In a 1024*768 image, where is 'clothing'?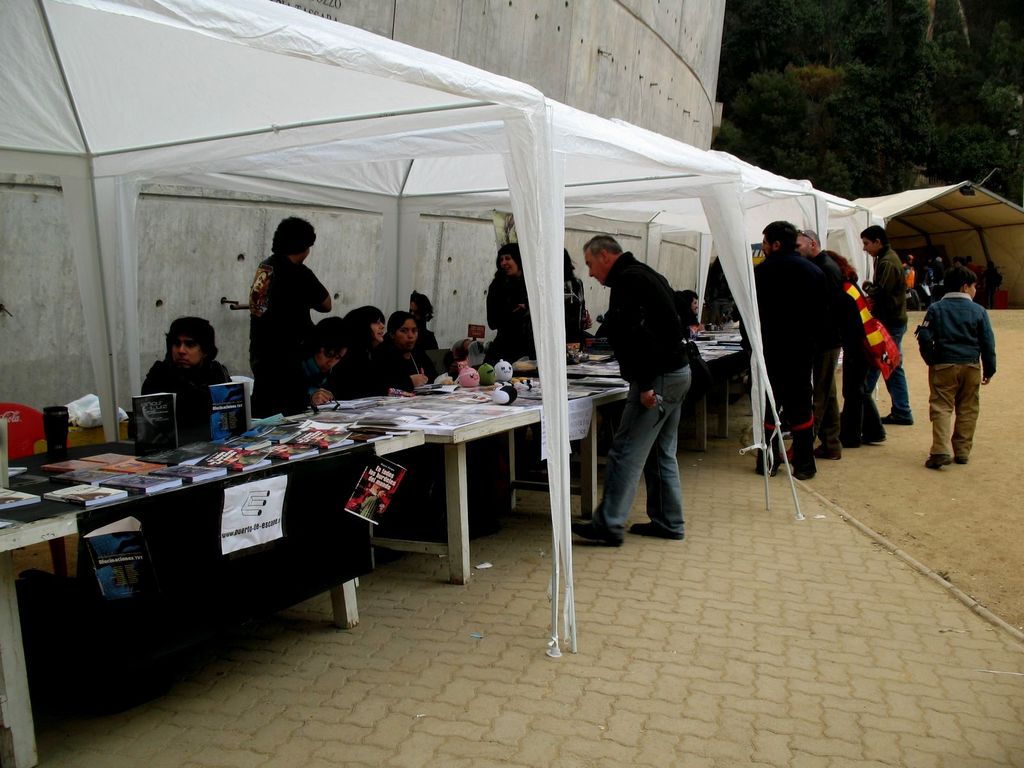
pyautogui.locateOnScreen(916, 290, 998, 460).
